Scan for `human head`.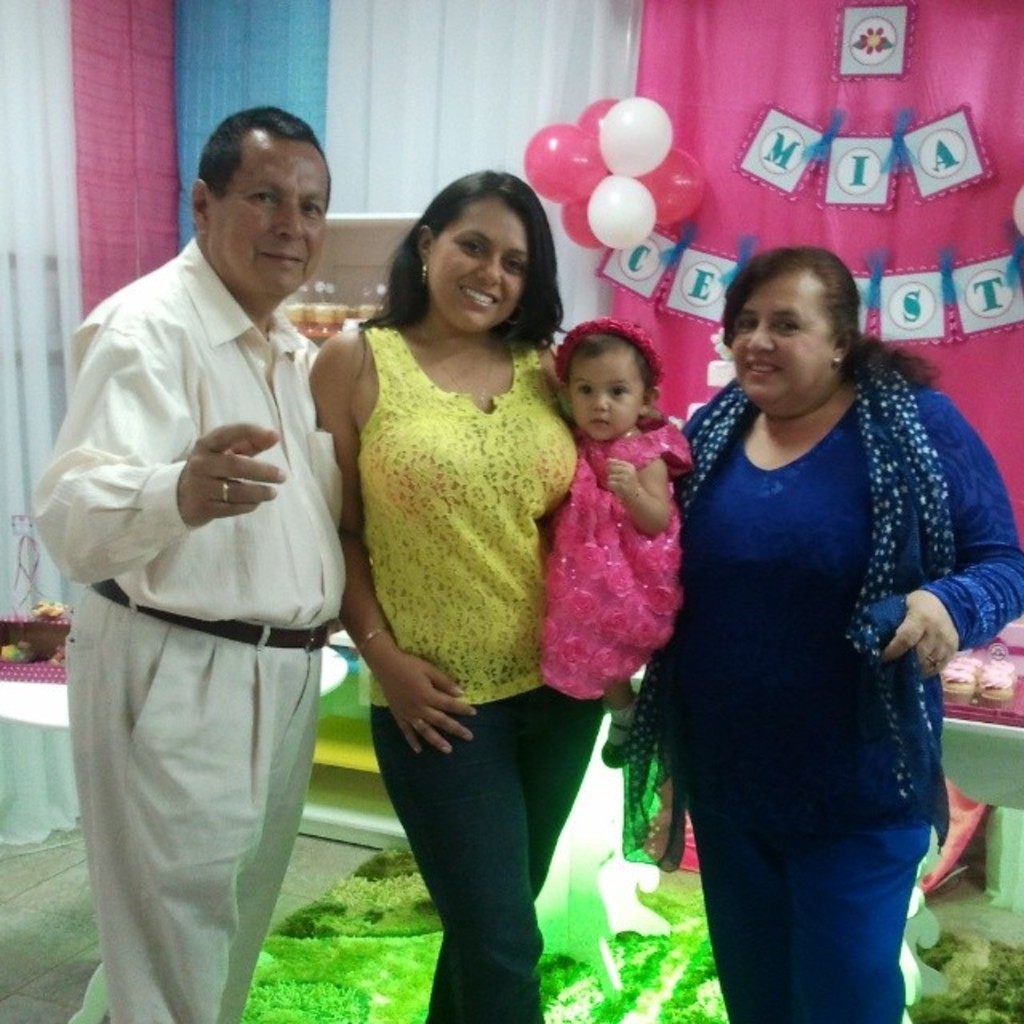
Scan result: {"x1": 181, "y1": 106, "x2": 330, "y2": 309}.
